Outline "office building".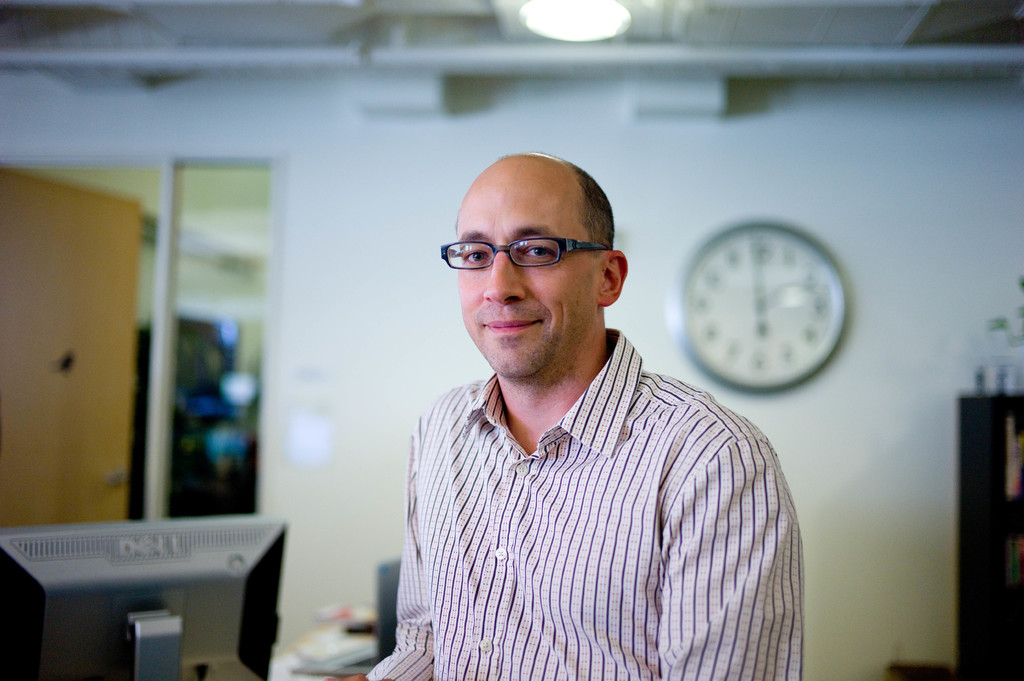
Outline: [0, 0, 1023, 680].
